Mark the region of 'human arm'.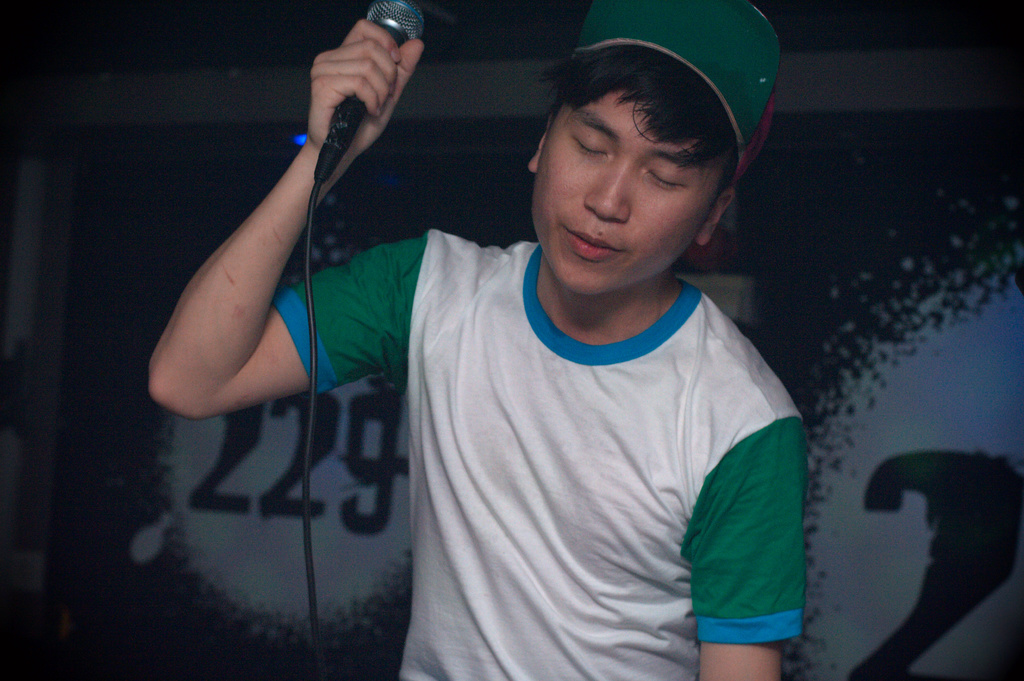
Region: <bbox>669, 403, 829, 680</bbox>.
